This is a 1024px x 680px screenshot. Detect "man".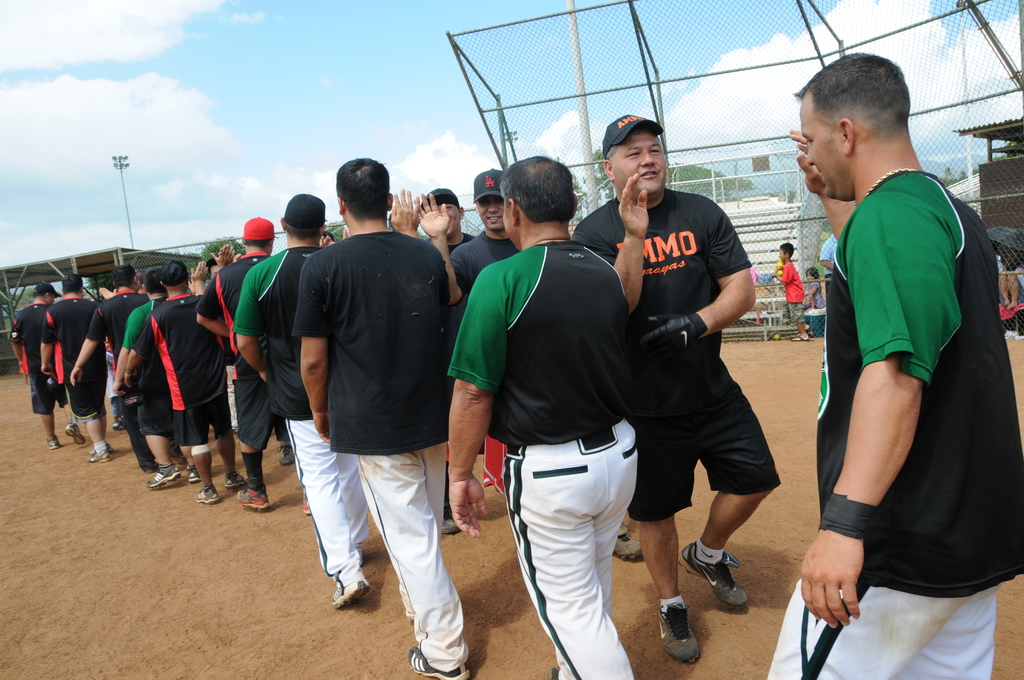
[left=11, top=282, right=91, bottom=445].
